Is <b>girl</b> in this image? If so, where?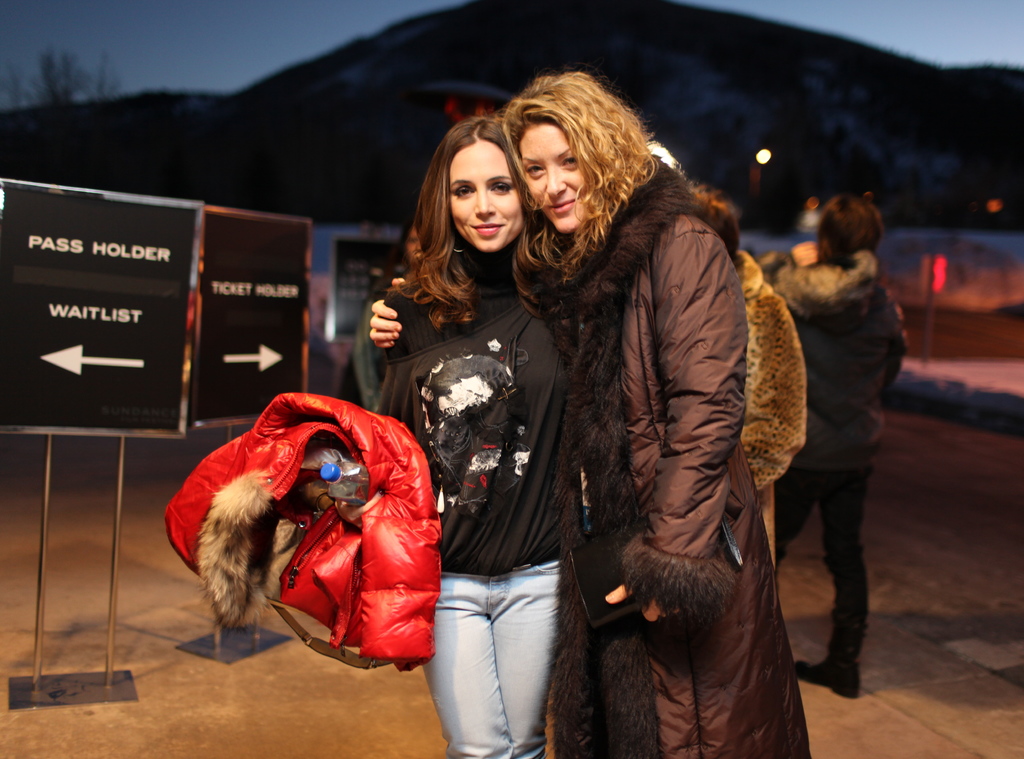
Yes, at region(369, 57, 811, 758).
